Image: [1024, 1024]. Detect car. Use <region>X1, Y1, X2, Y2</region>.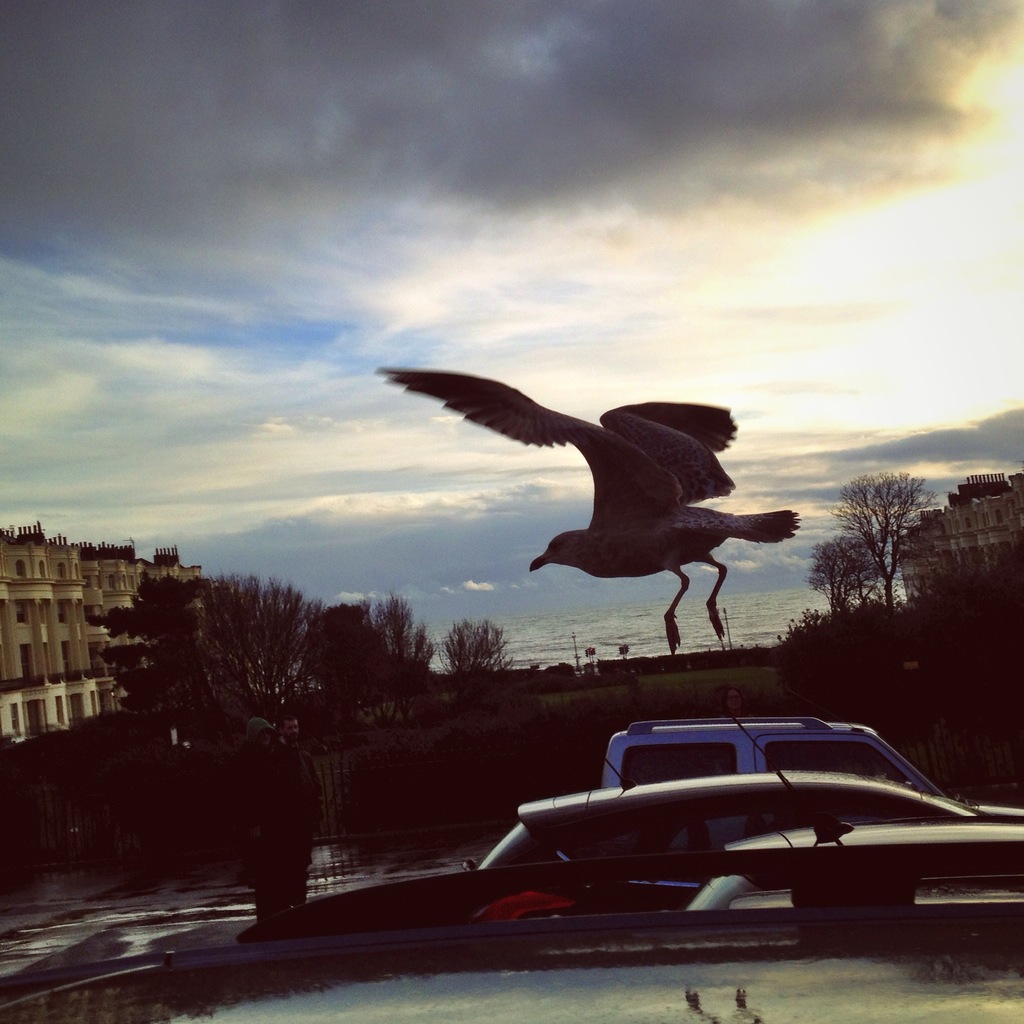
<region>686, 721, 1023, 911</region>.
